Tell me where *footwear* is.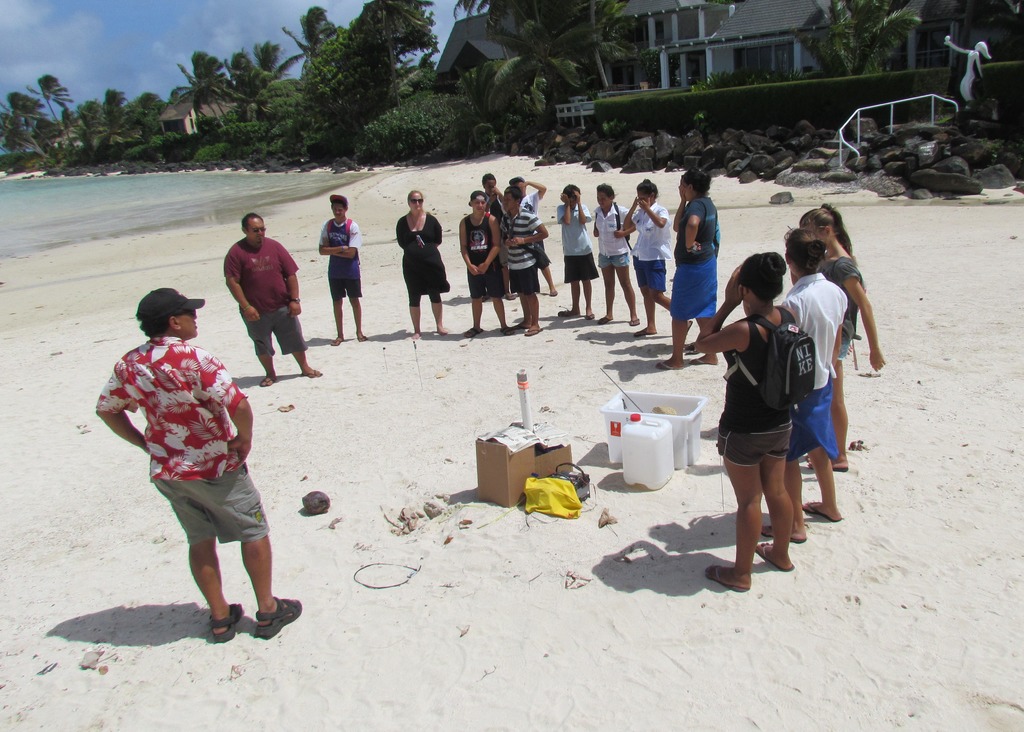
*footwear* is at x1=557, y1=307, x2=575, y2=316.
